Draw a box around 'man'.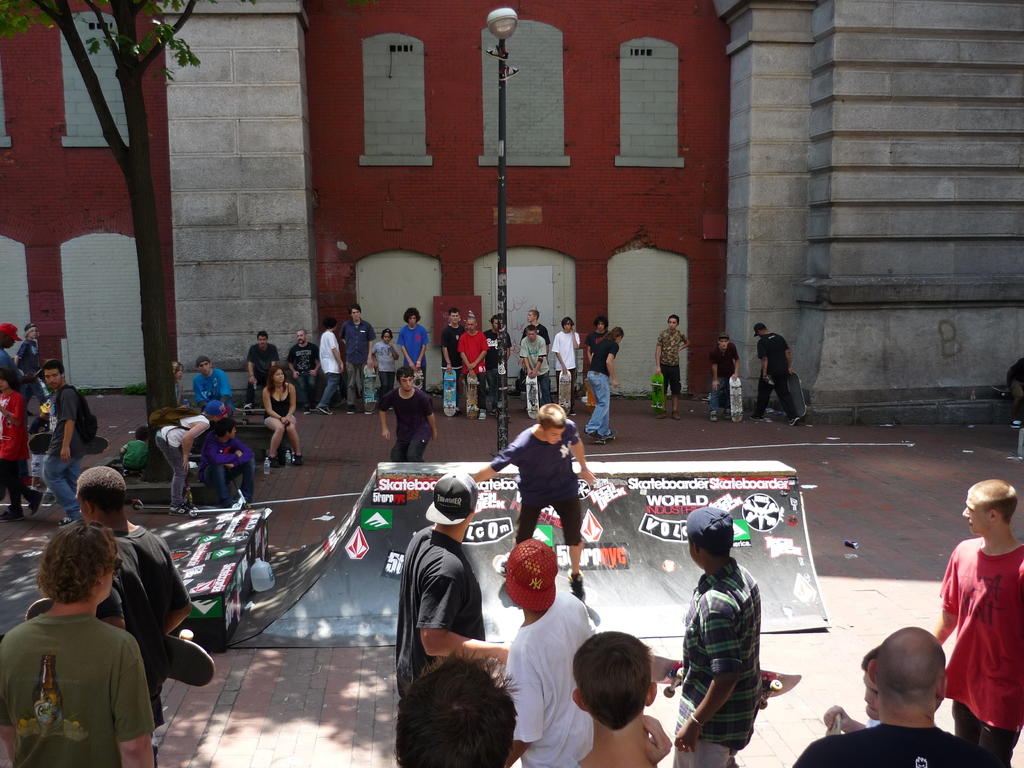
[792,627,1007,767].
